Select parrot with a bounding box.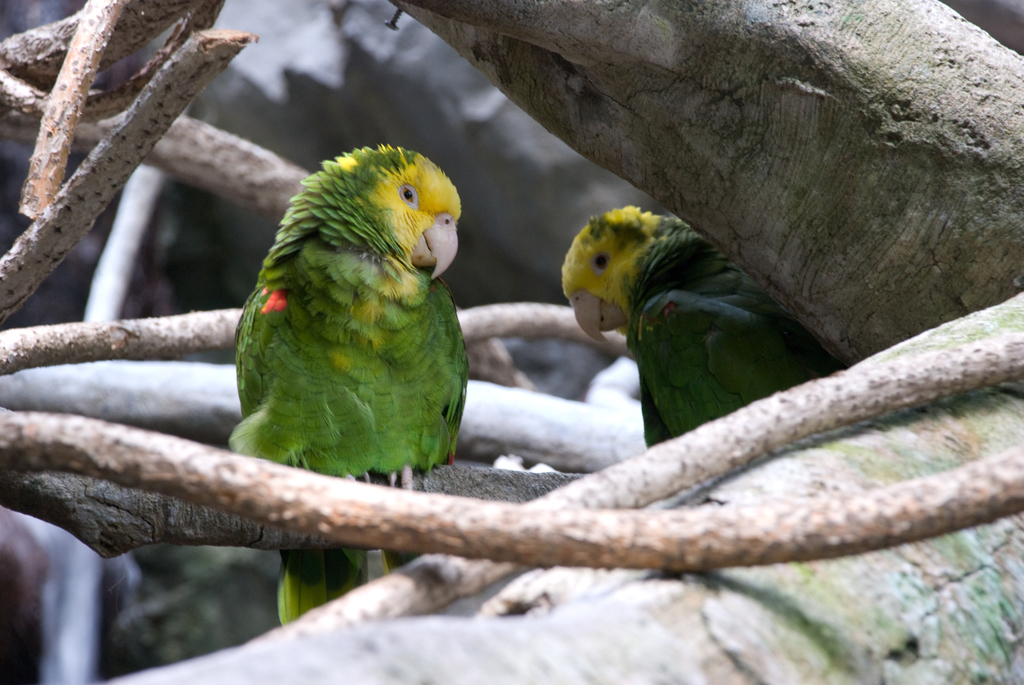
Rect(554, 203, 847, 445).
